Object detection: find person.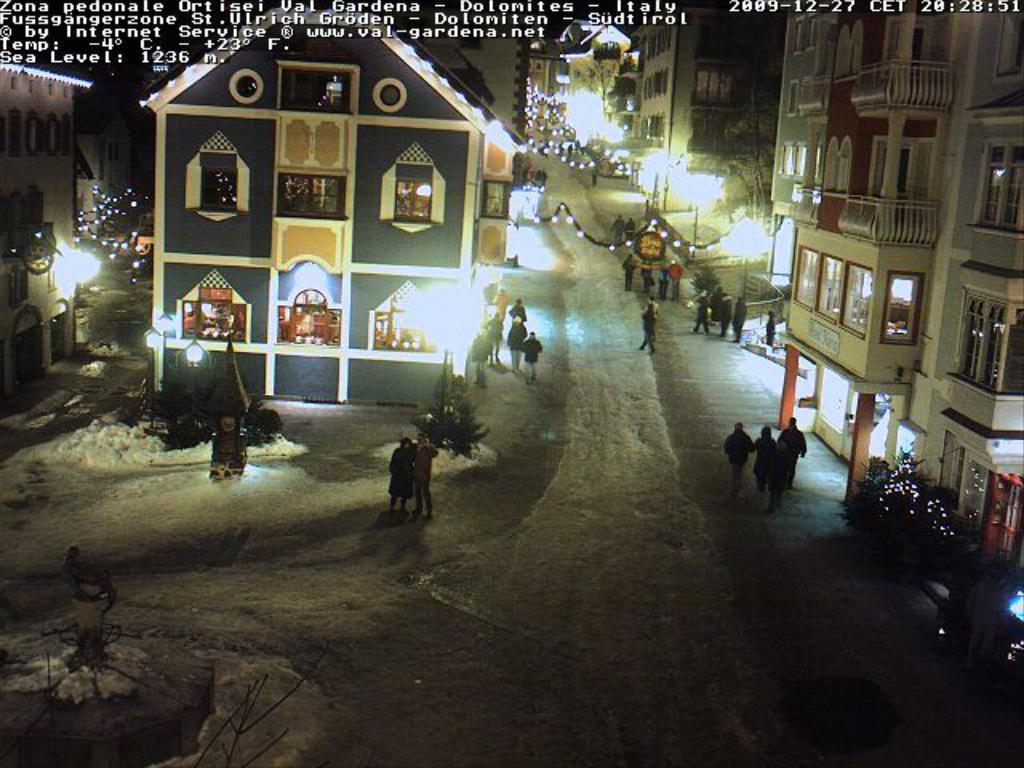
[621, 218, 634, 240].
